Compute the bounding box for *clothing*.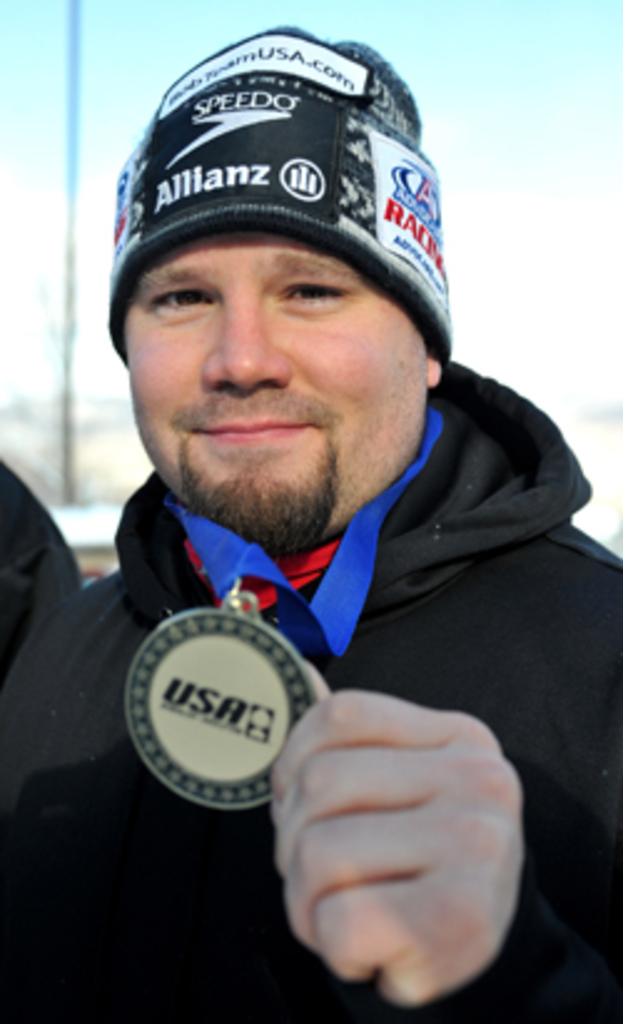
Rect(127, 364, 622, 1009).
